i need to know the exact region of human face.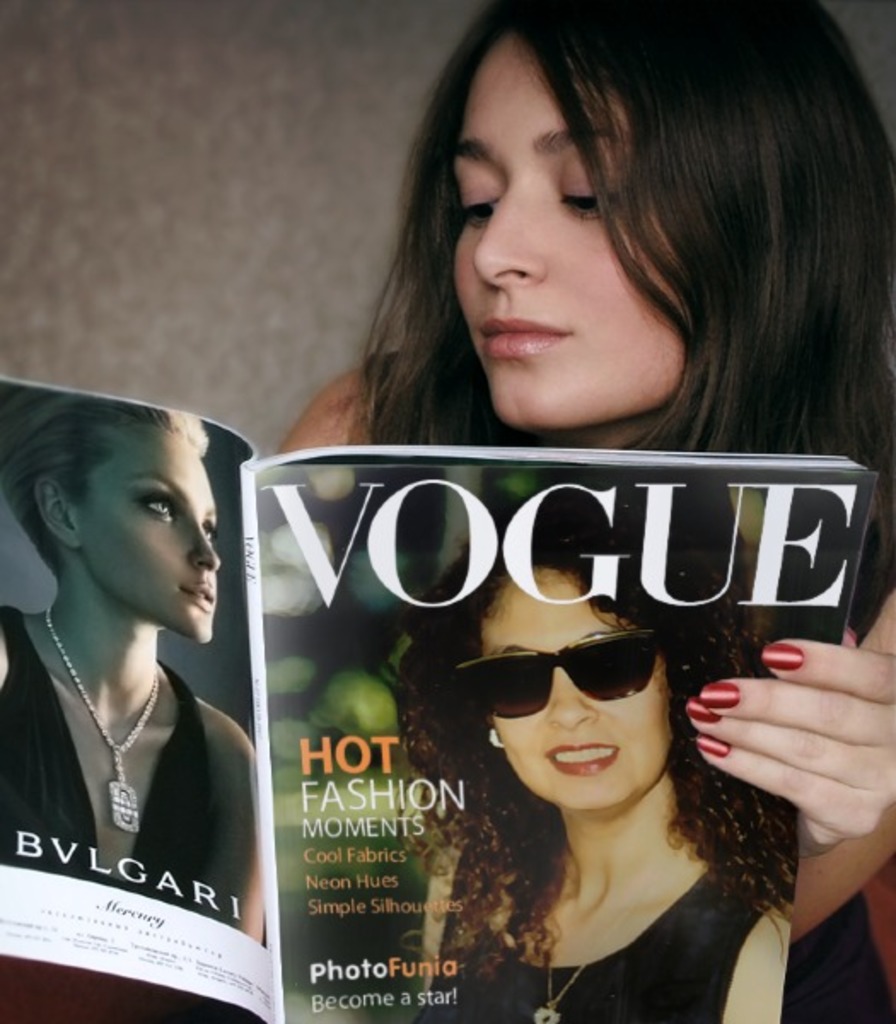
Region: 449, 27, 688, 428.
